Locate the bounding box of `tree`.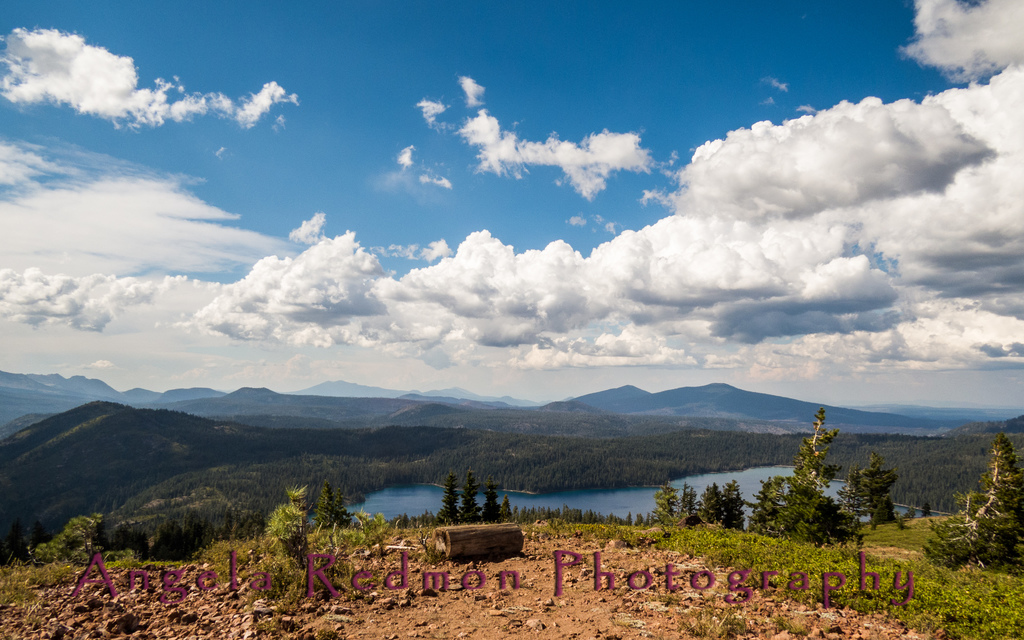
Bounding box: 500 494 514 520.
